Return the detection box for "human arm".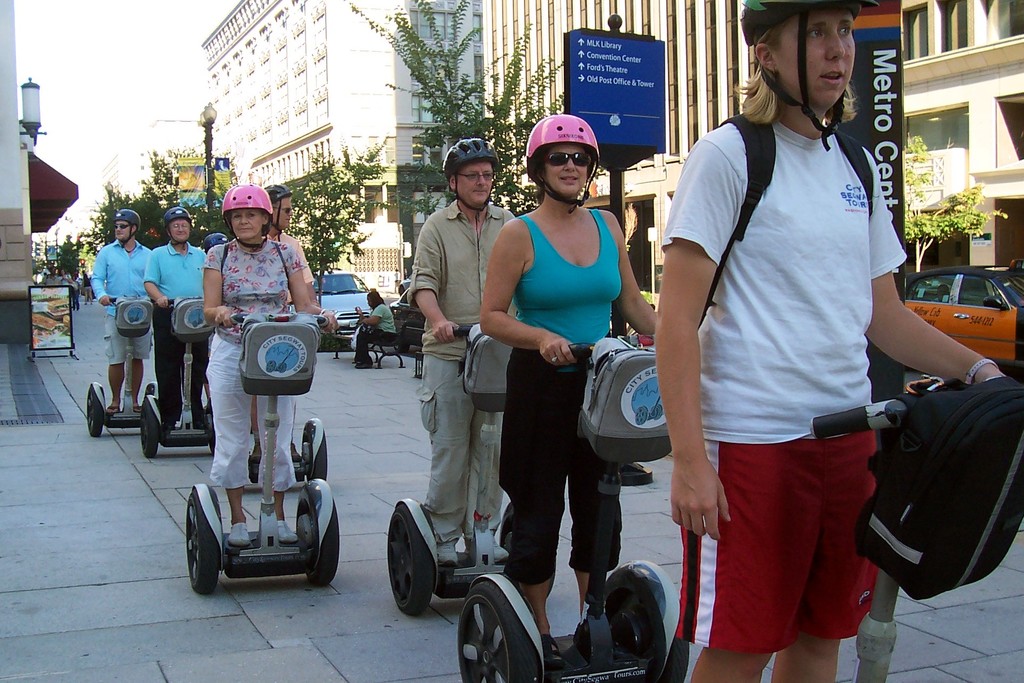
locate(356, 306, 383, 325).
